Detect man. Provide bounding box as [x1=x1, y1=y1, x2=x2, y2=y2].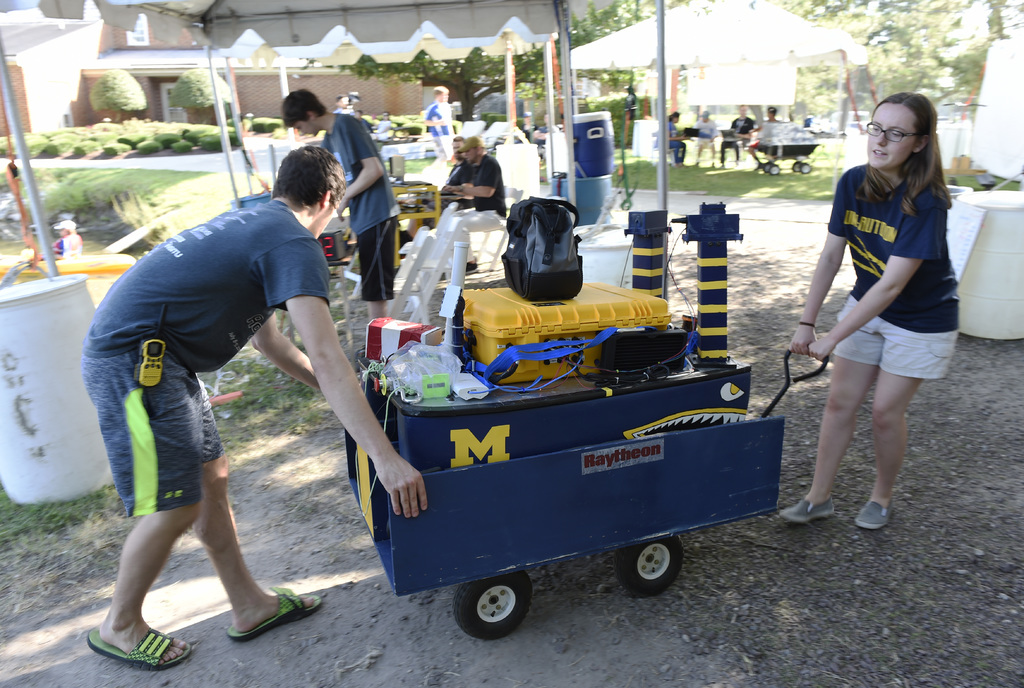
[x1=439, y1=131, x2=470, y2=192].
